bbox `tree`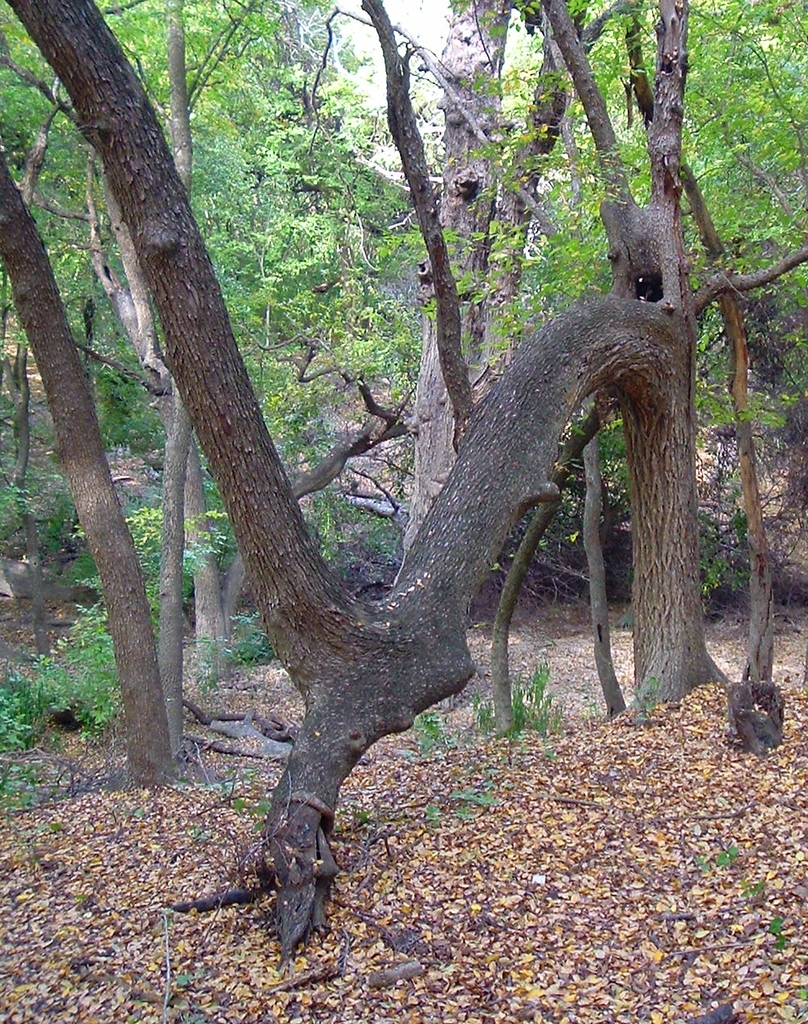
375 0 548 576
